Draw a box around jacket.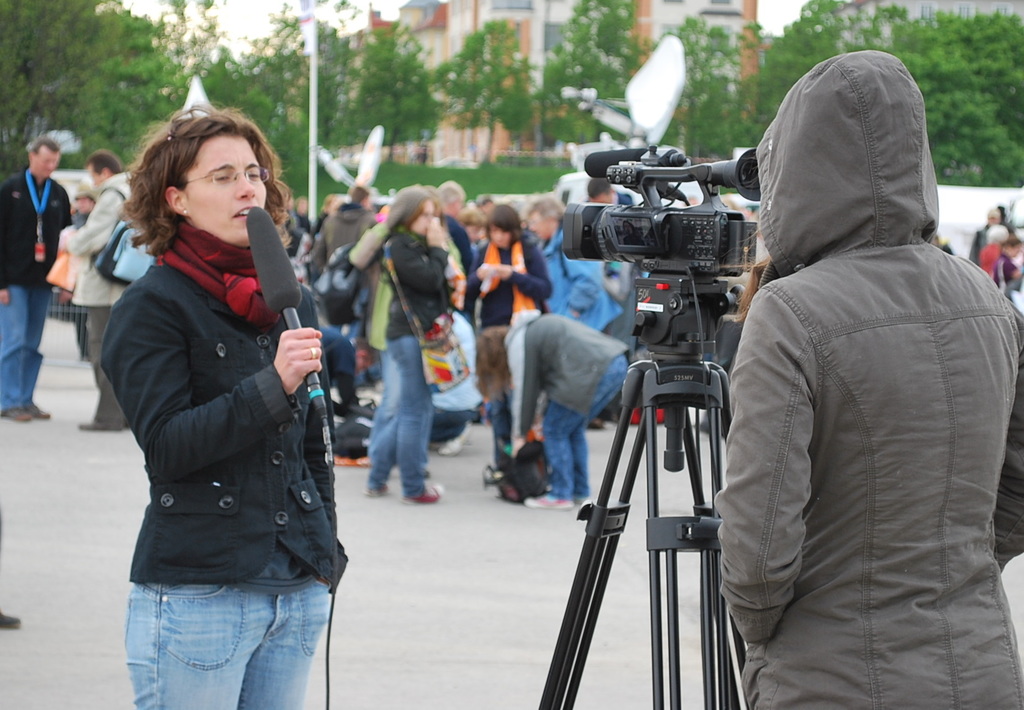
crop(0, 175, 74, 287).
